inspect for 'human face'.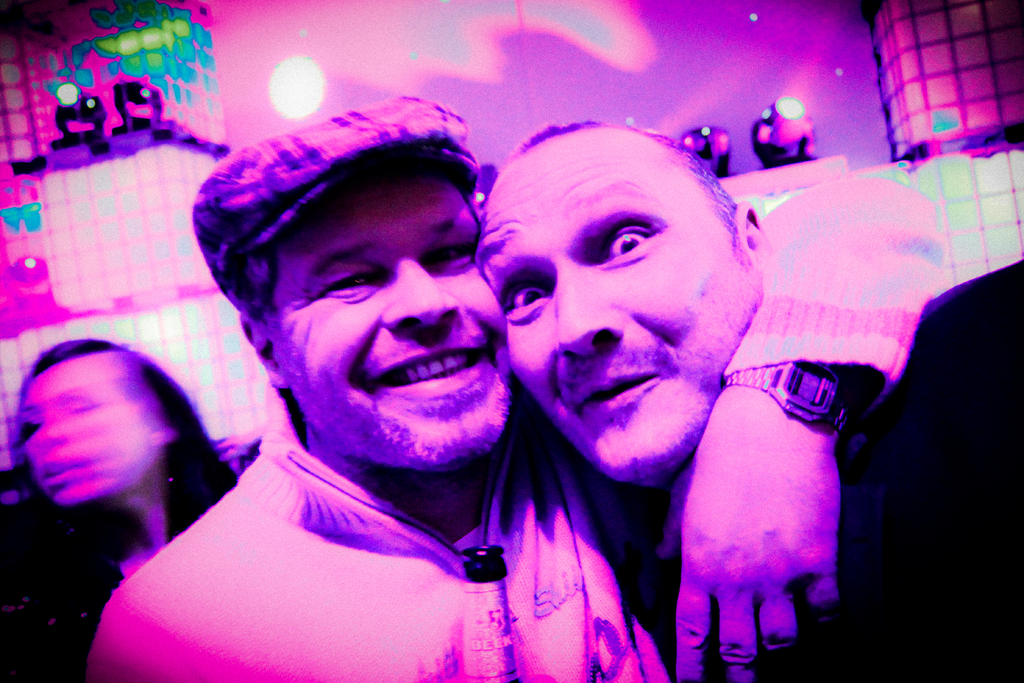
Inspection: region(264, 174, 504, 472).
